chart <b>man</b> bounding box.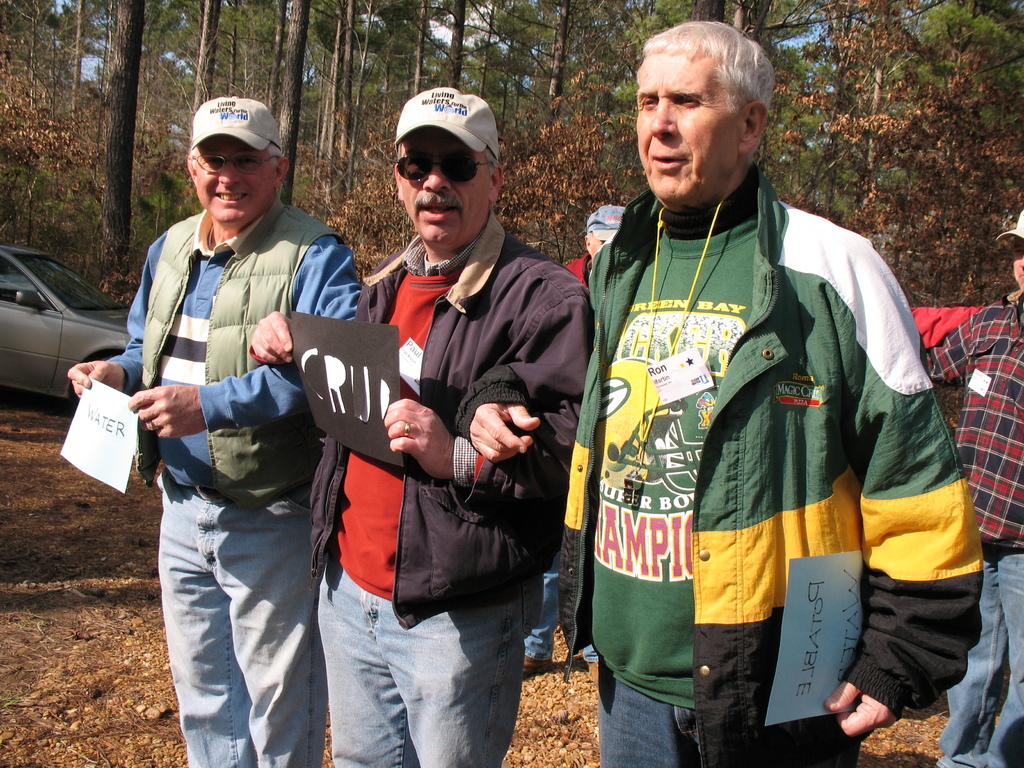
Charted: <bbox>68, 97, 362, 767</bbox>.
